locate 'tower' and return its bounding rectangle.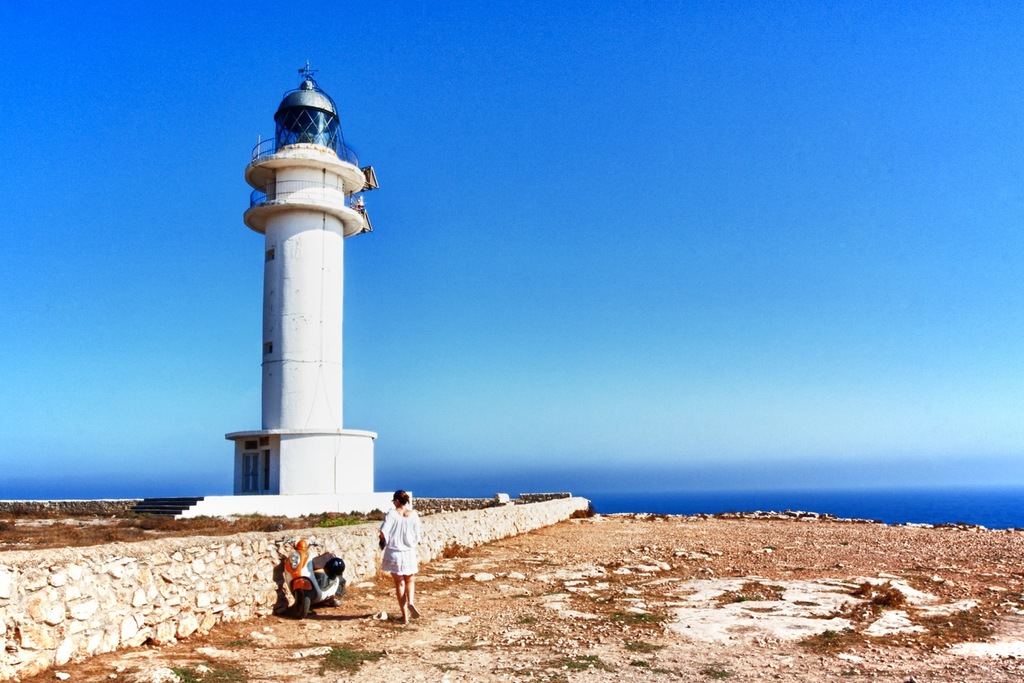
bbox=[125, 56, 372, 512].
